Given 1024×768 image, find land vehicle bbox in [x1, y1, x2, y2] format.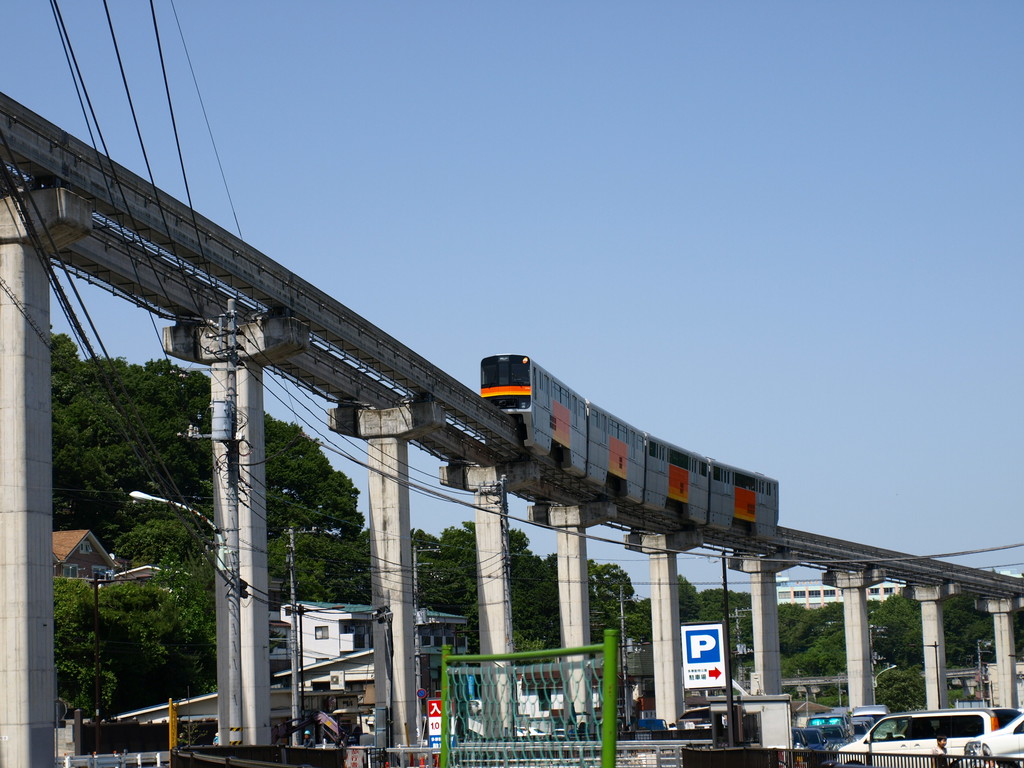
[964, 710, 1023, 767].
